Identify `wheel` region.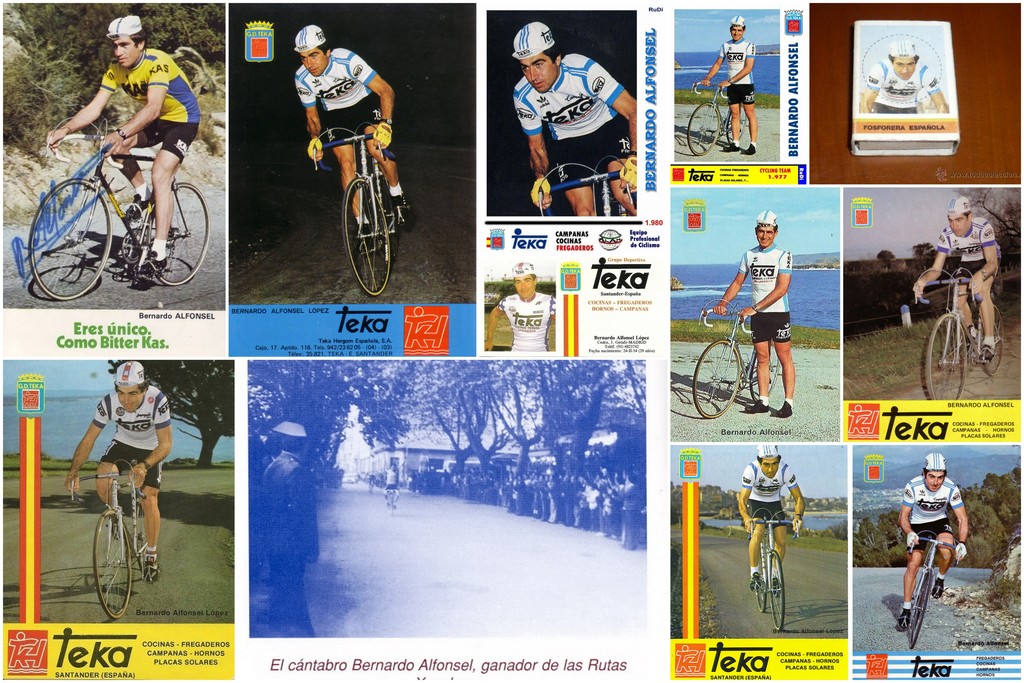
Region: (x1=687, y1=103, x2=720, y2=156).
